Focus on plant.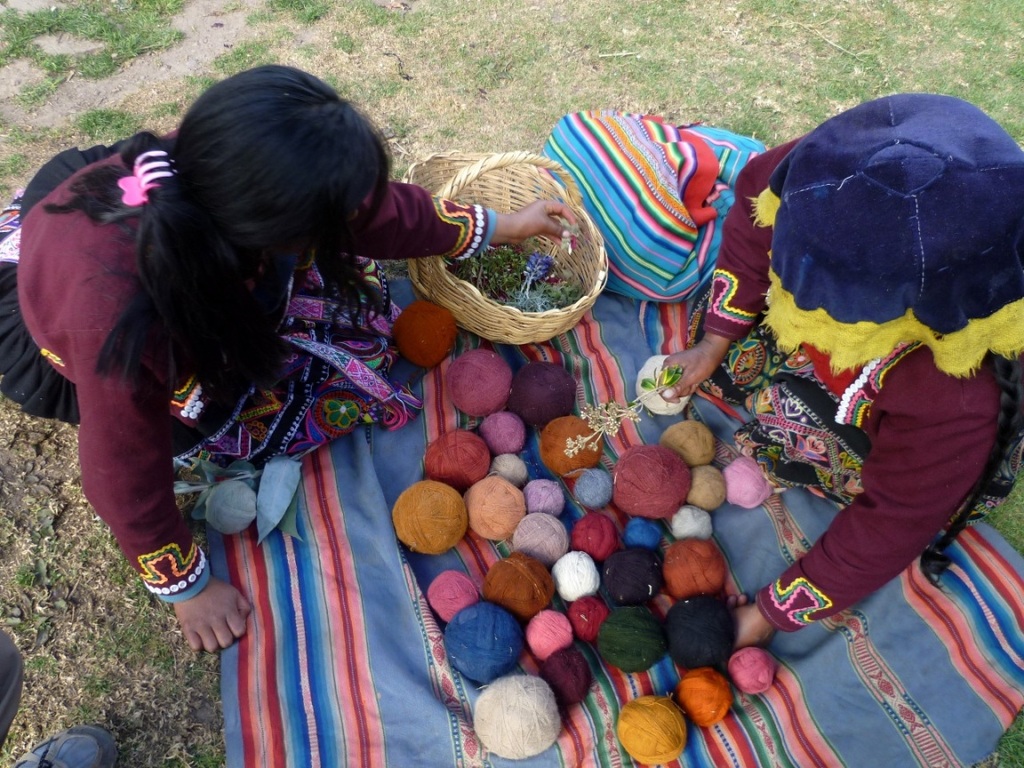
Focused at [left=0, top=403, right=234, bottom=767].
